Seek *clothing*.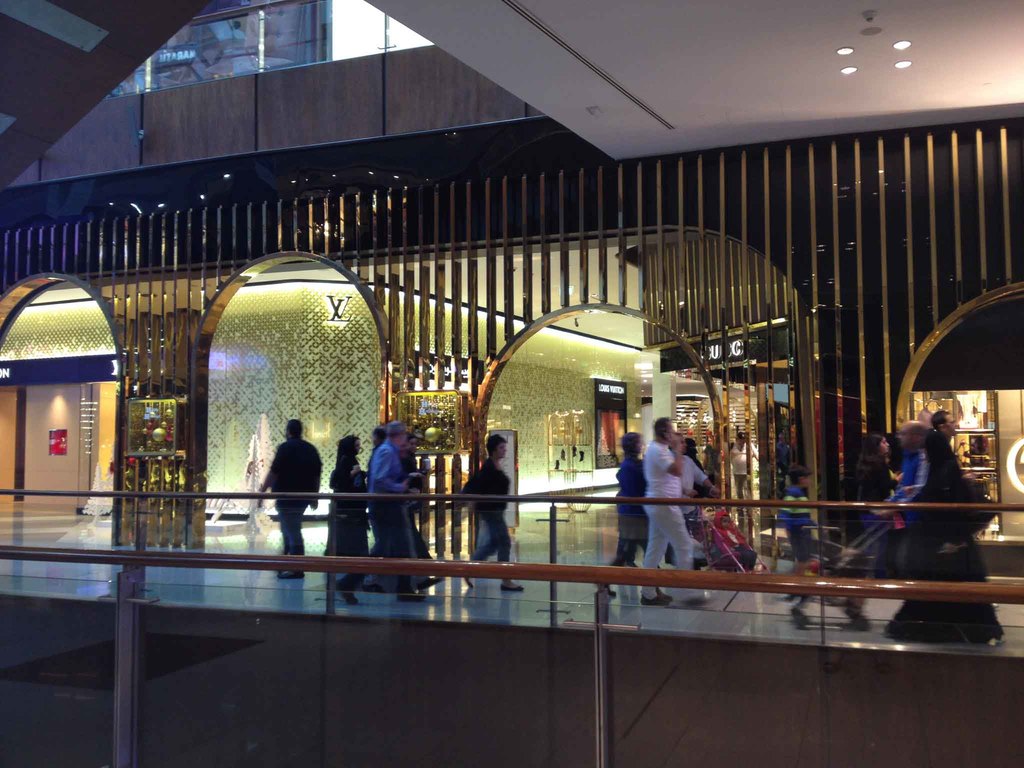
detection(266, 433, 326, 566).
